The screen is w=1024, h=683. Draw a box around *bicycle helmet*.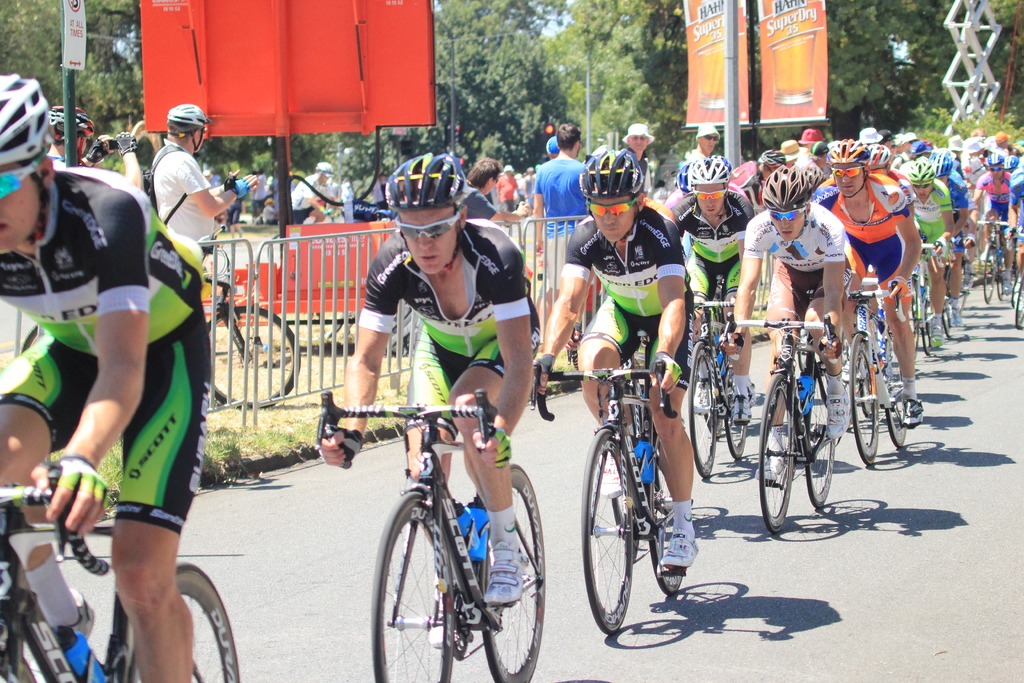
box=[3, 76, 58, 172].
